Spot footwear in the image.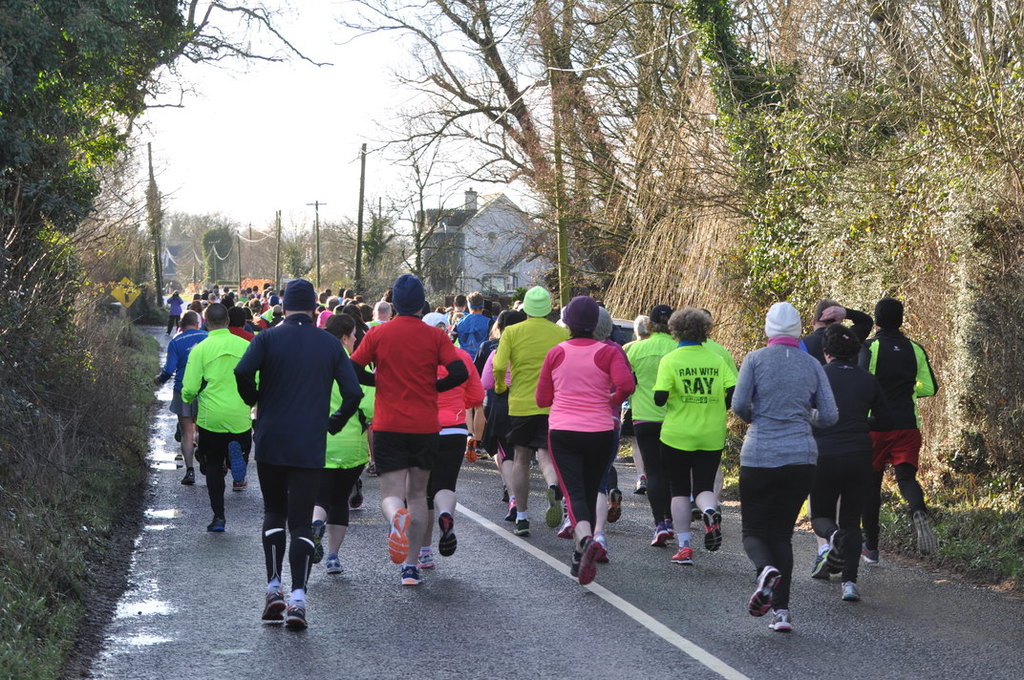
footwear found at bbox=[560, 517, 576, 534].
